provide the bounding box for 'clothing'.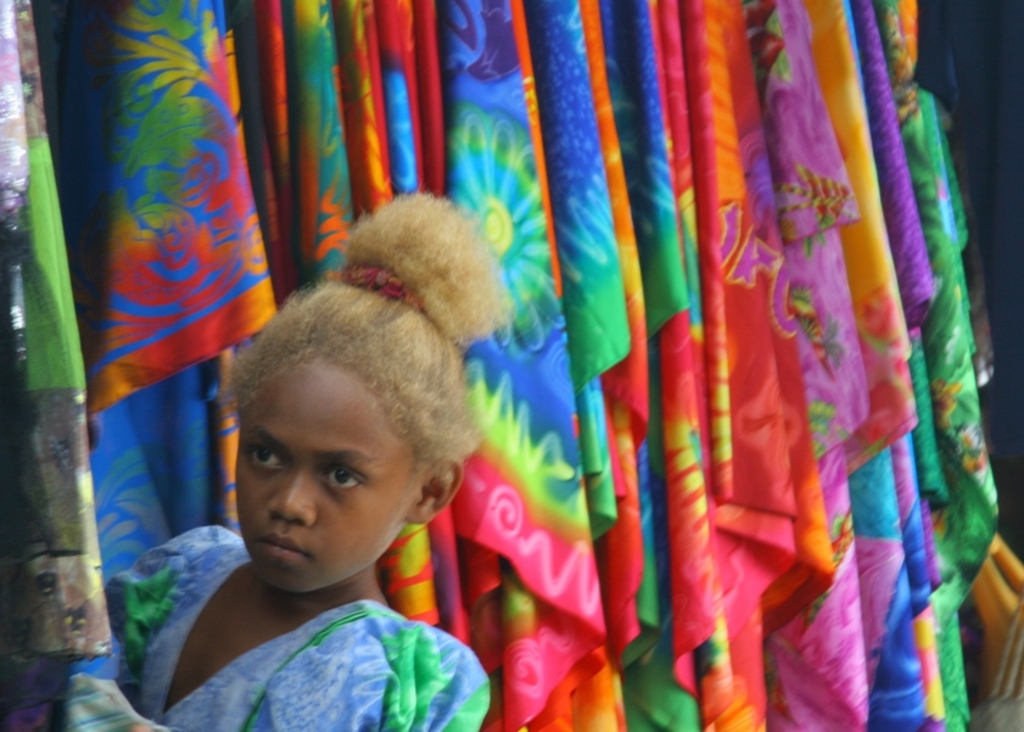
box=[125, 440, 493, 731].
